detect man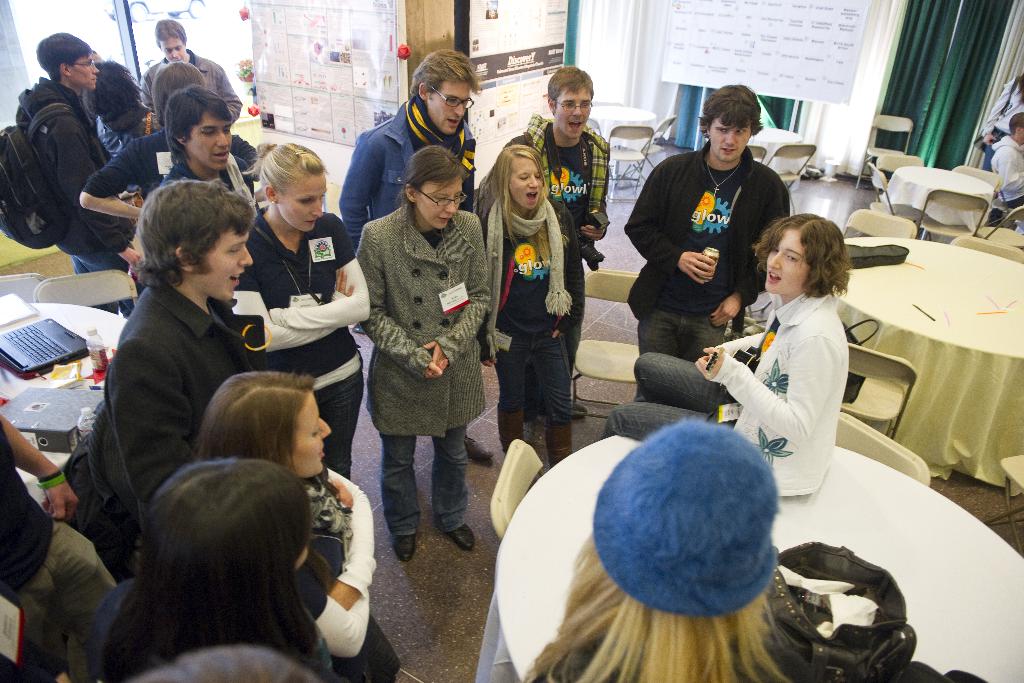
(left=140, top=19, right=243, bottom=123)
